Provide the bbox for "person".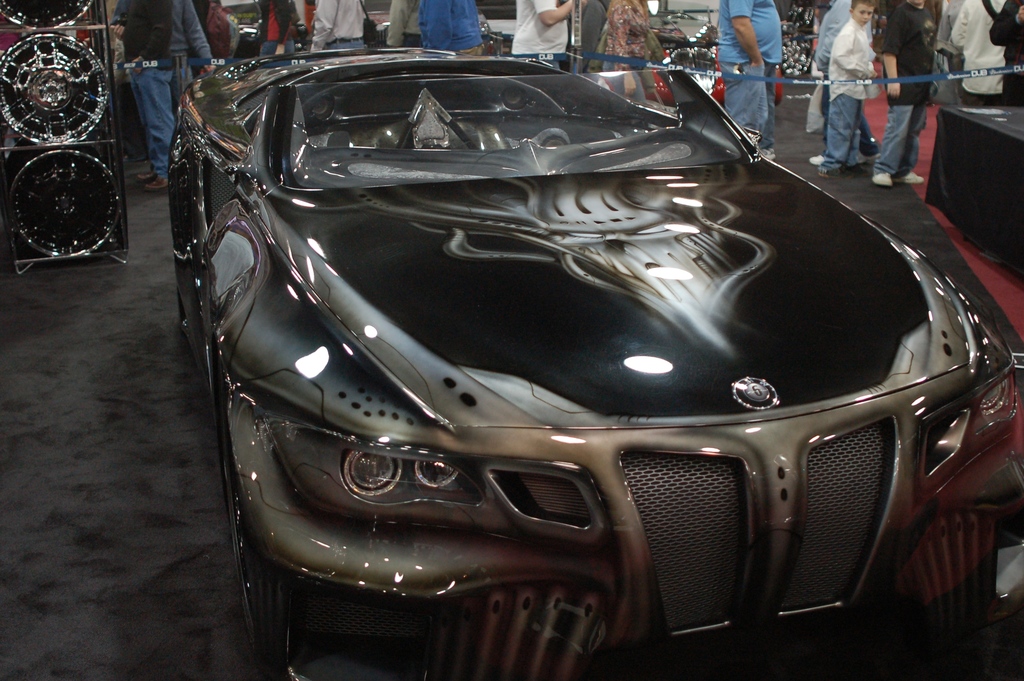
422/0/489/58.
